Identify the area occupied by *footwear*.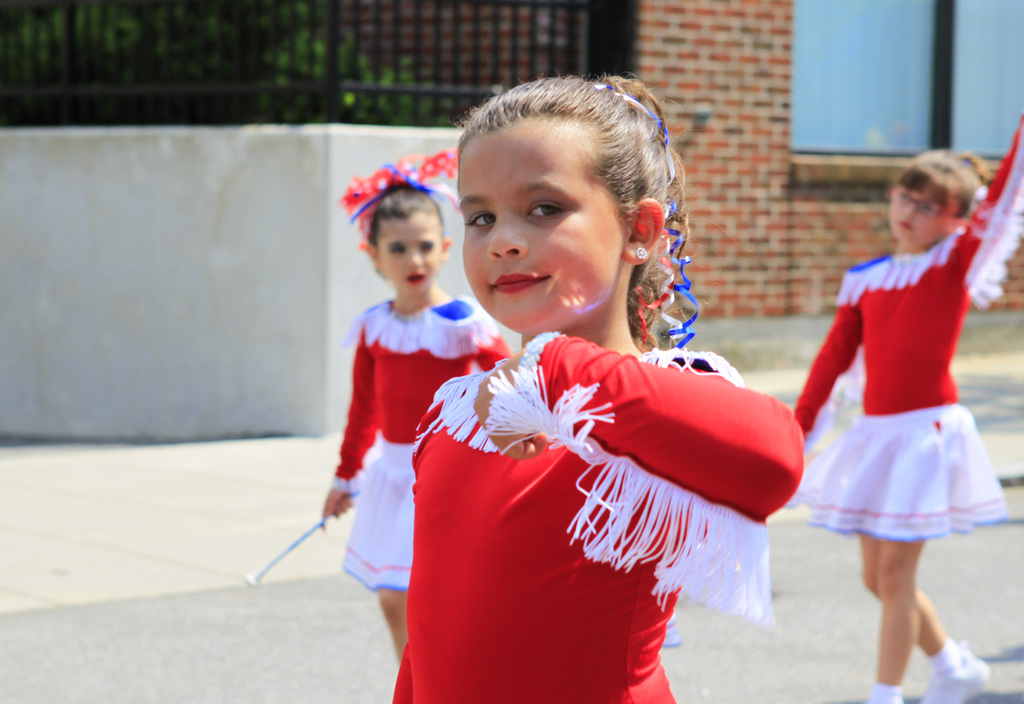
Area: region(921, 642, 991, 703).
